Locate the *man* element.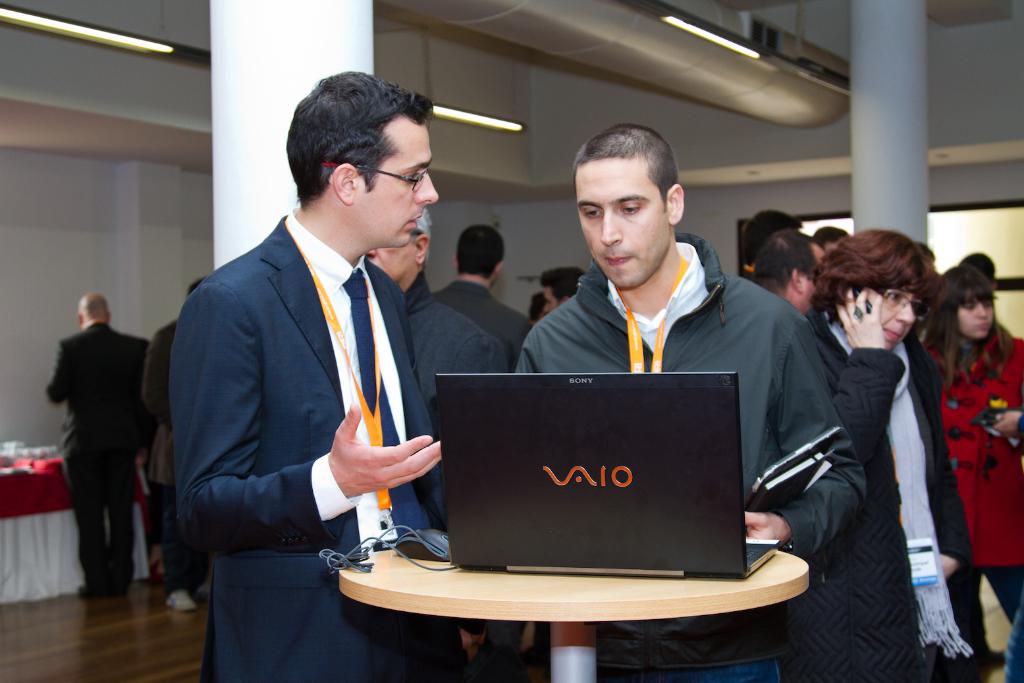
Element bbox: [41, 292, 149, 598].
